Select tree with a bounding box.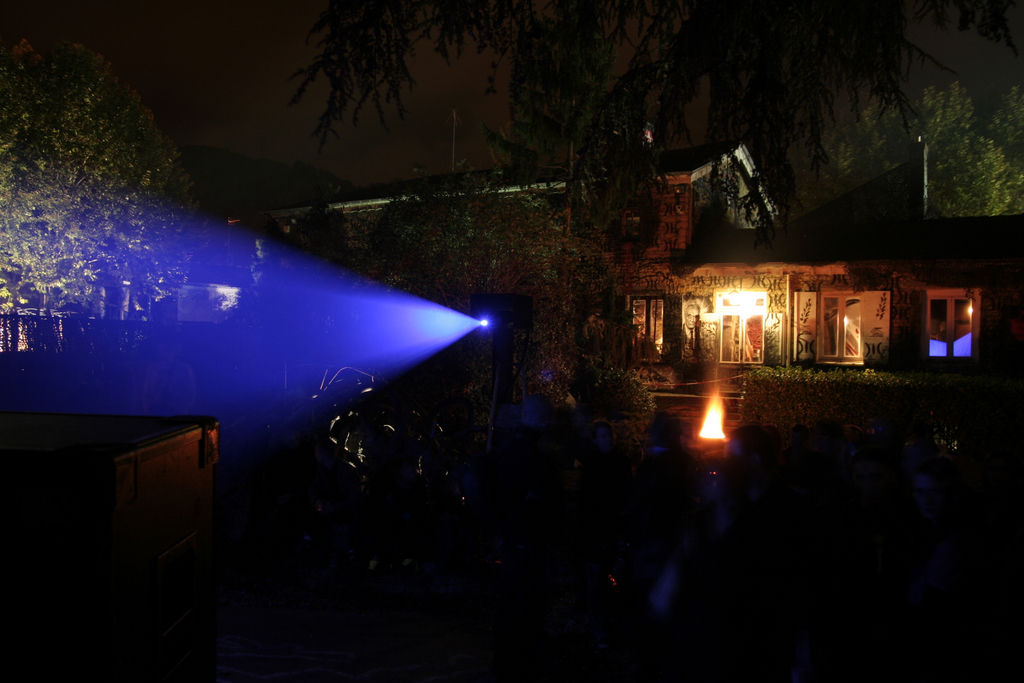
left=341, top=183, right=652, bottom=525.
